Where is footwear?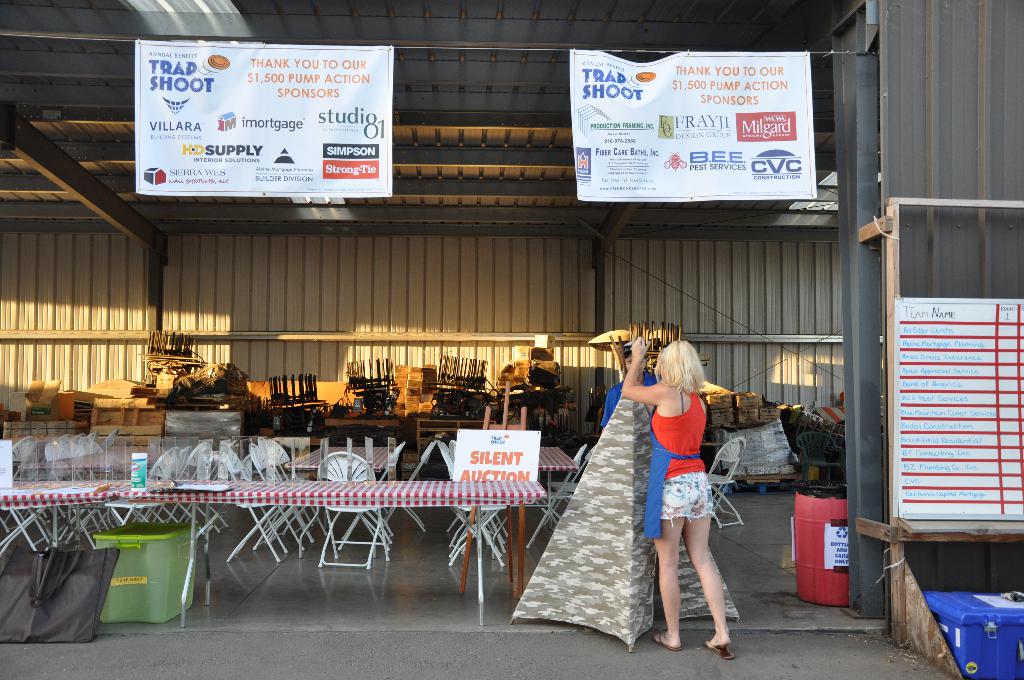
{"left": 650, "top": 629, "right": 685, "bottom": 649}.
